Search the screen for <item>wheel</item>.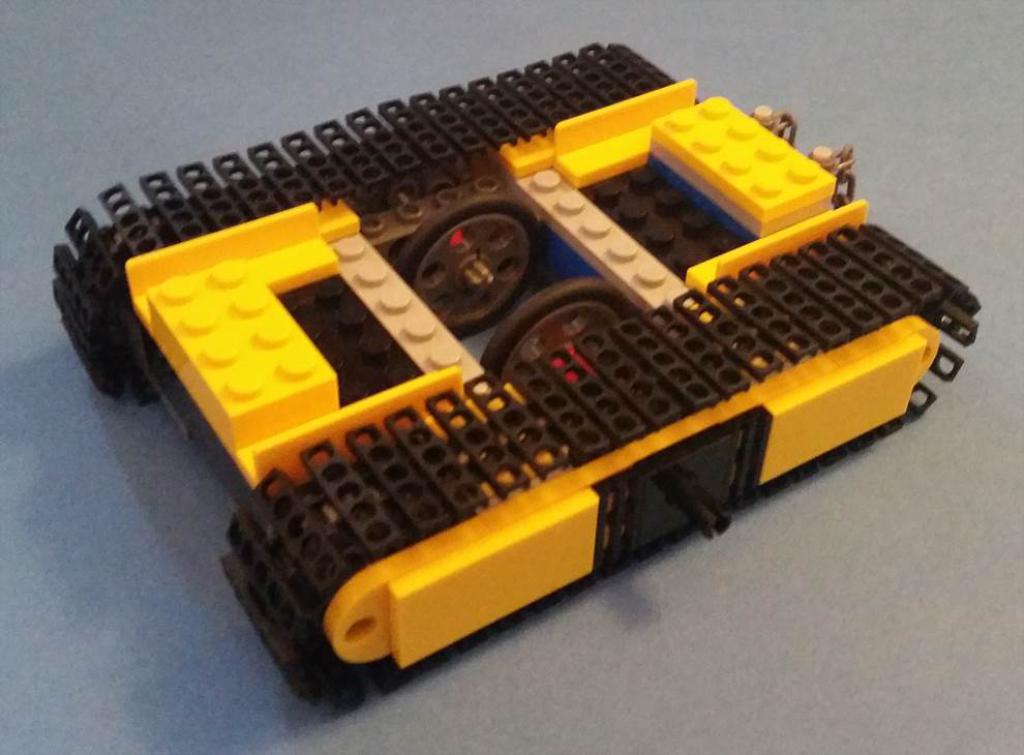
Found at BBox(480, 281, 642, 378).
